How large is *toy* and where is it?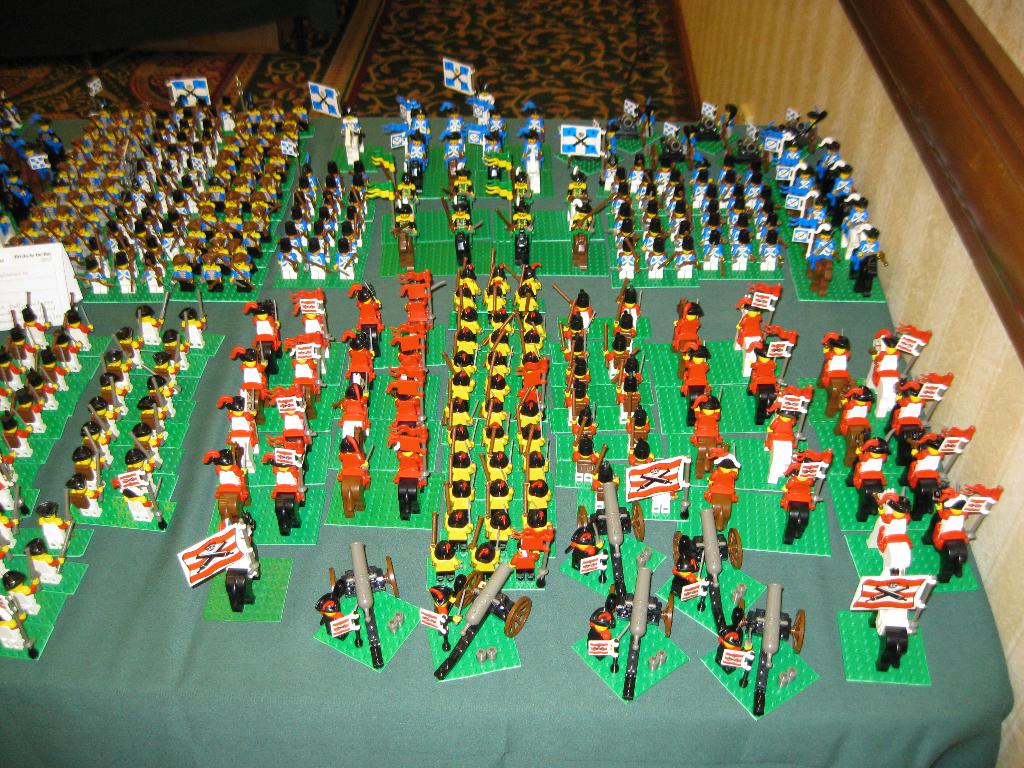
Bounding box: box=[1, 483, 26, 515].
